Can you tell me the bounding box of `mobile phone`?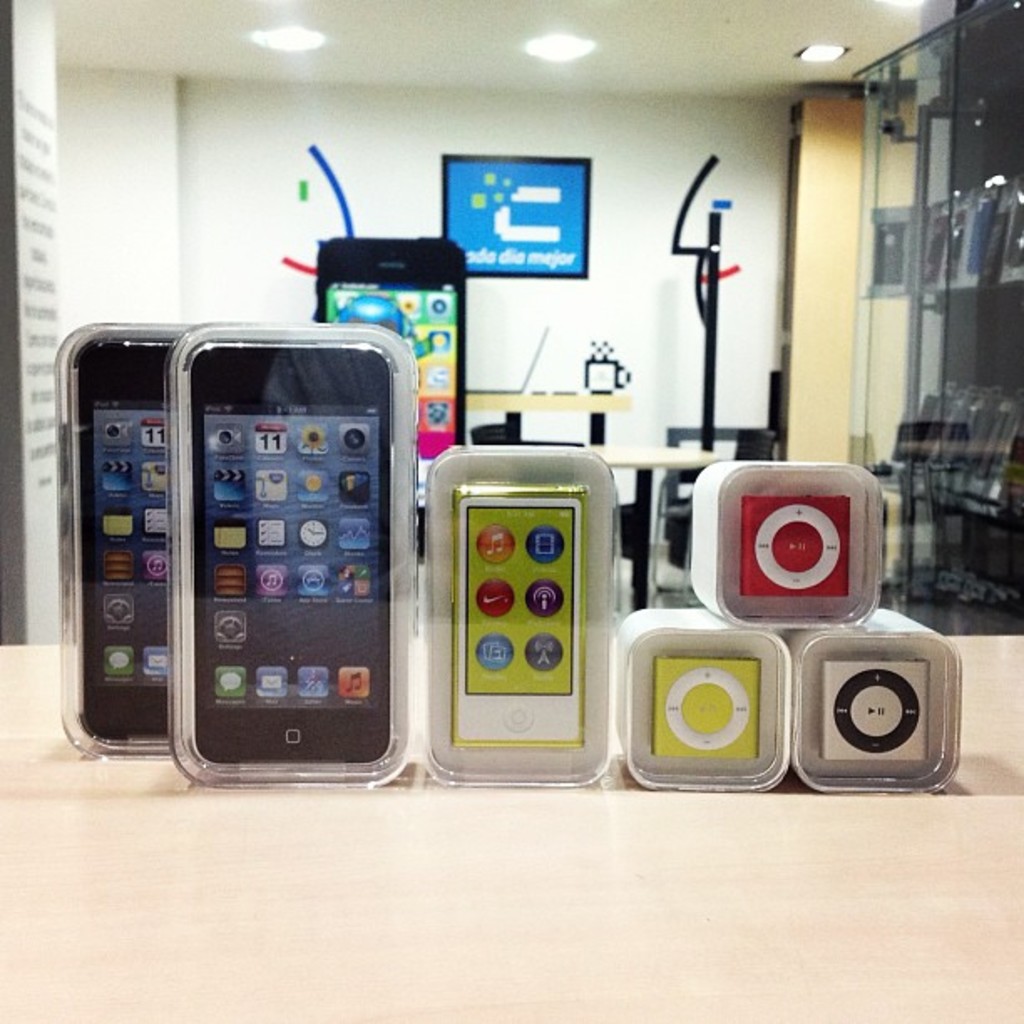
select_region(315, 234, 470, 550).
